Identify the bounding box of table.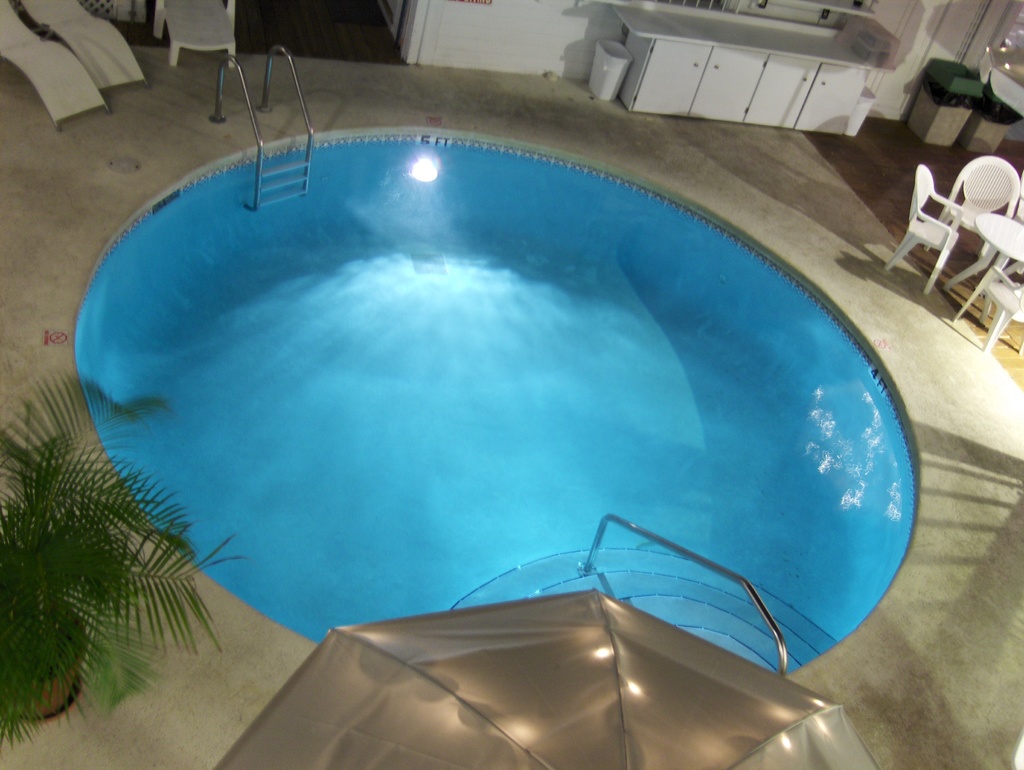
(x1=948, y1=209, x2=1023, y2=349).
